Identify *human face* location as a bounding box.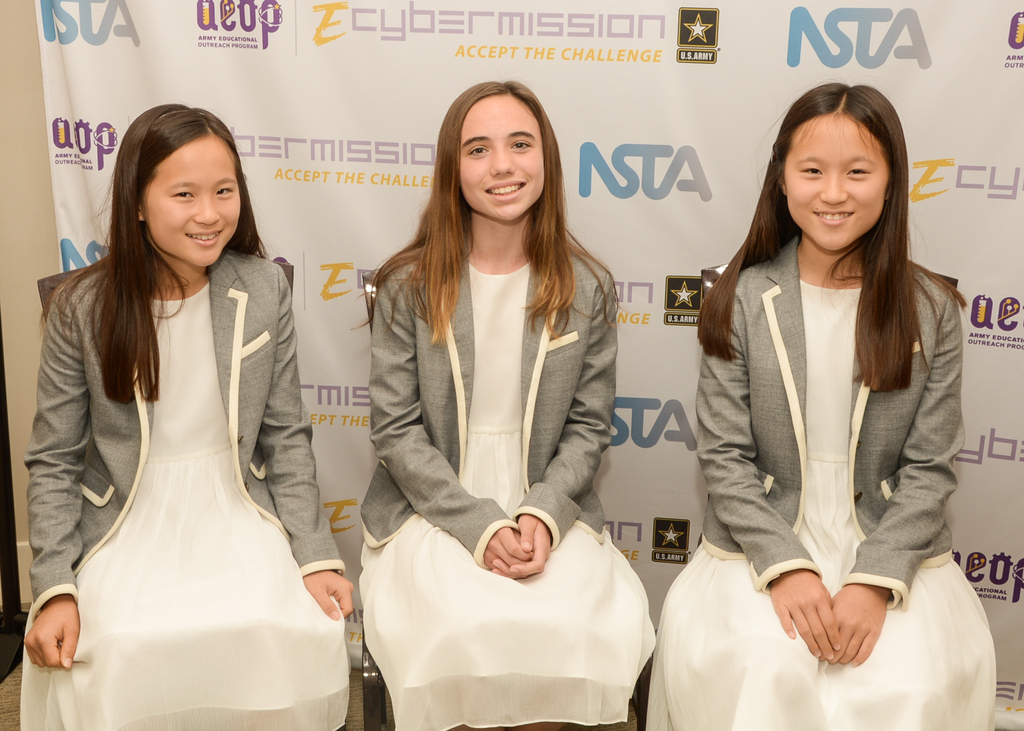
pyautogui.locateOnScreen(459, 92, 543, 221).
